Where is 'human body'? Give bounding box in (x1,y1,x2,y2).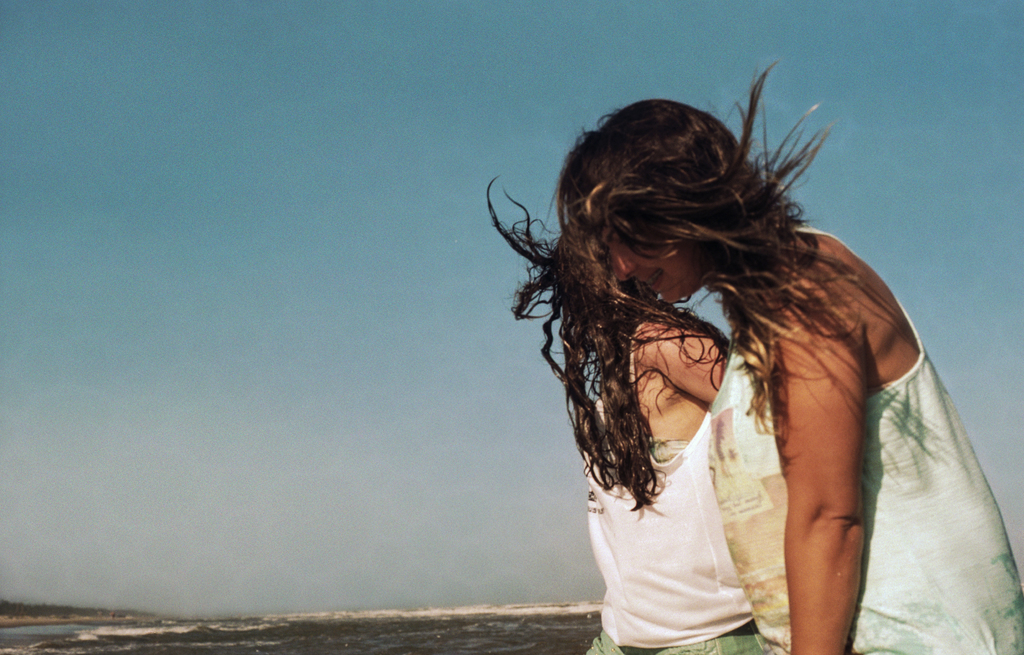
(490,99,1018,654).
